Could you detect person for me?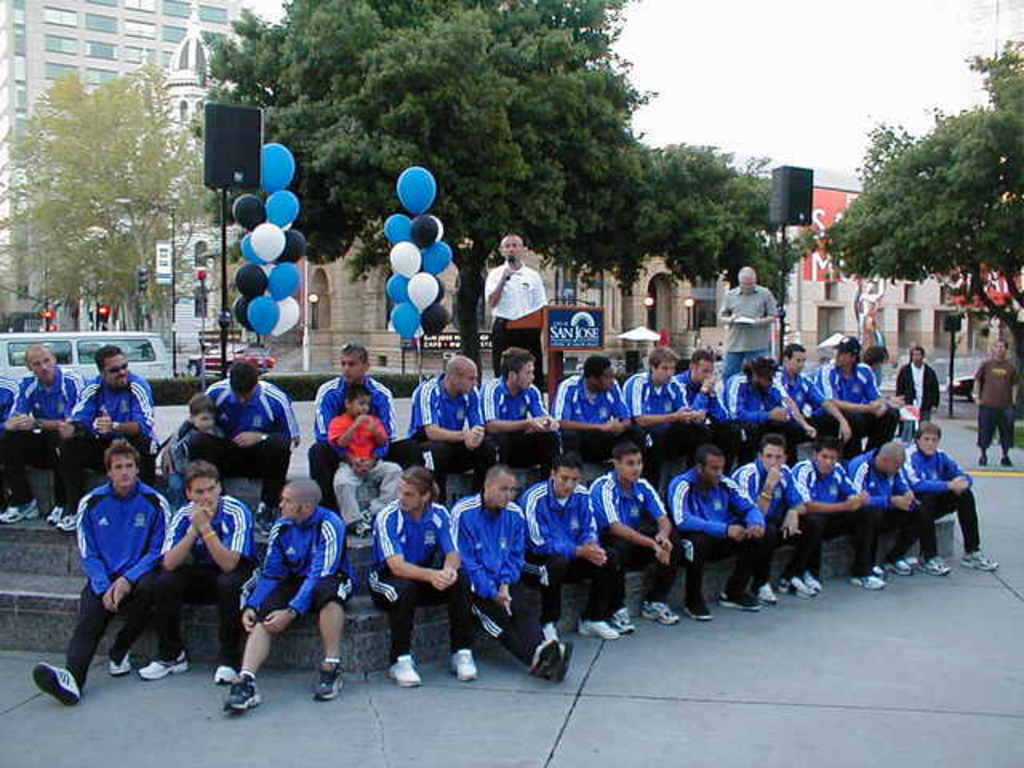
Detection result: [x1=134, y1=461, x2=262, y2=686].
